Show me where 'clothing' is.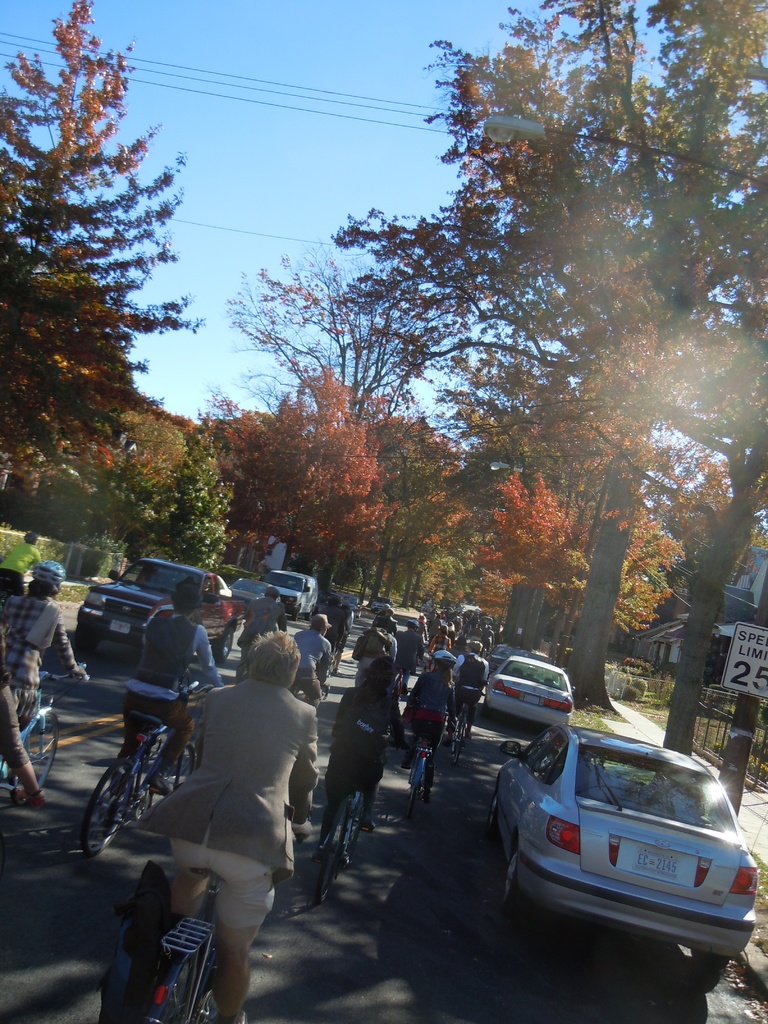
'clothing' is at <box>296,627,331,686</box>.
